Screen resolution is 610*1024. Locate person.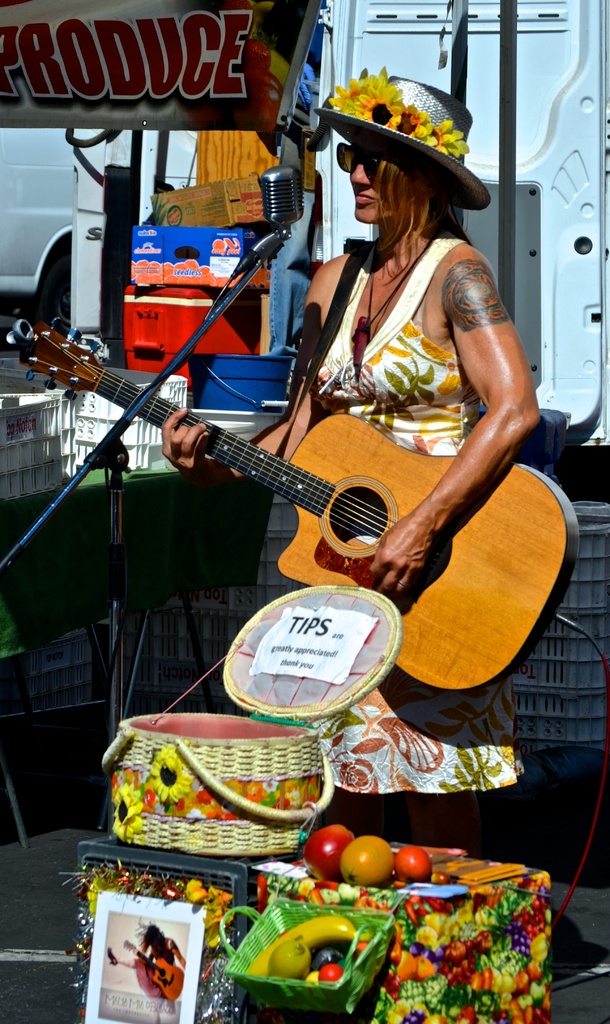
x1=105, y1=93, x2=507, y2=723.
